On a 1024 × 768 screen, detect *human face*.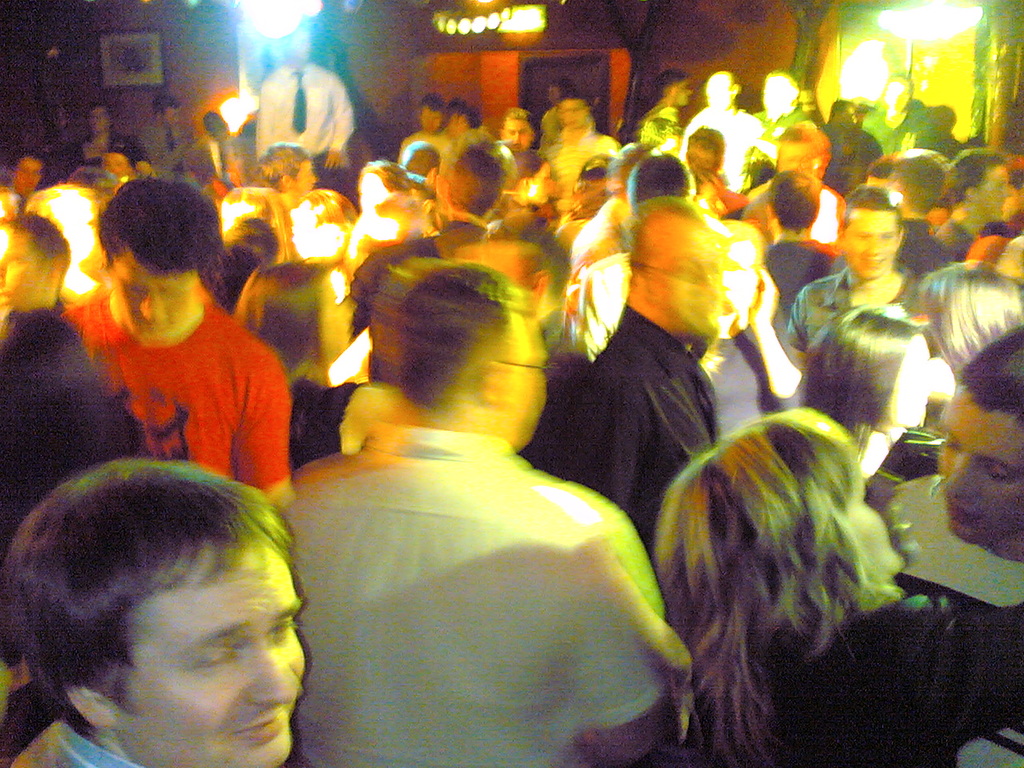
x1=114 y1=247 x2=201 y2=338.
